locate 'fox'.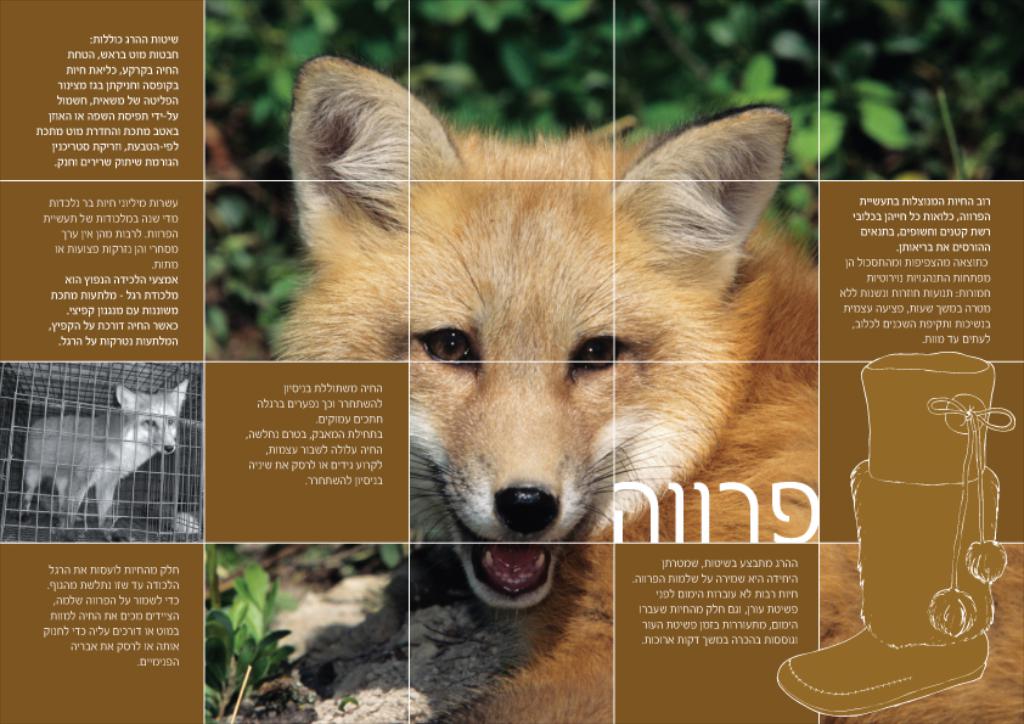
Bounding box: 19, 378, 193, 531.
